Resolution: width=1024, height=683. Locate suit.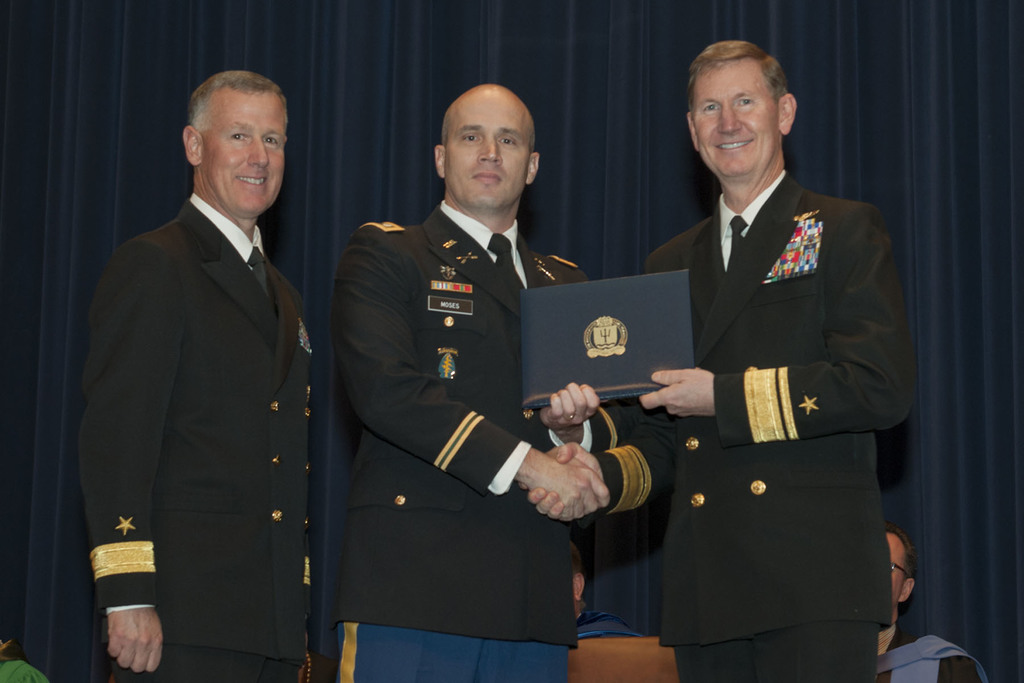
bbox=[590, 170, 913, 682].
